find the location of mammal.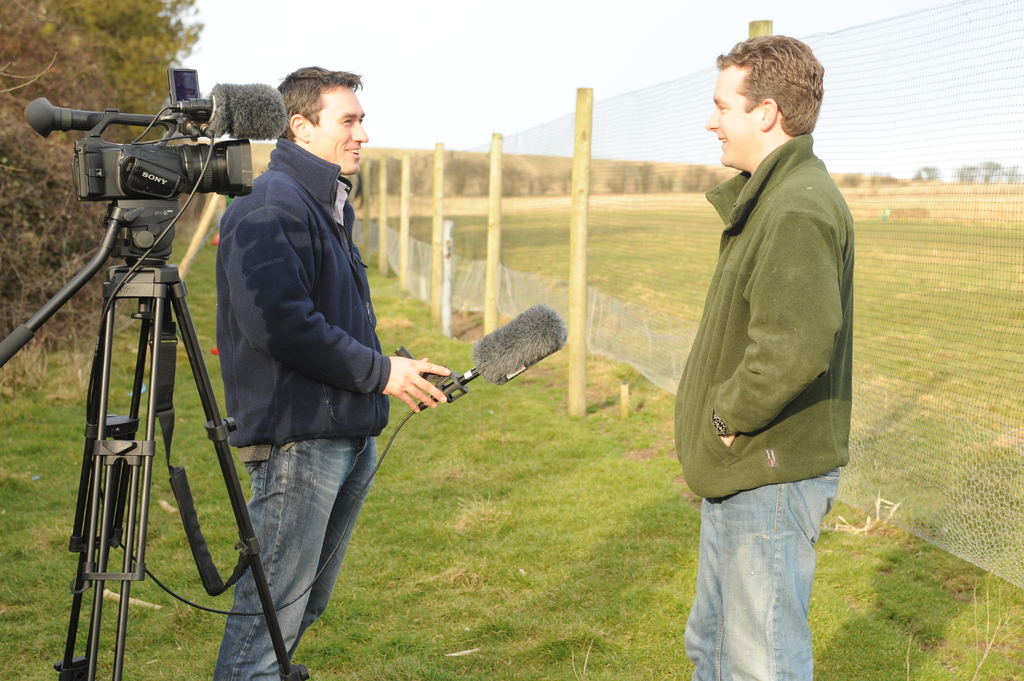
Location: bbox(661, 23, 866, 680).
